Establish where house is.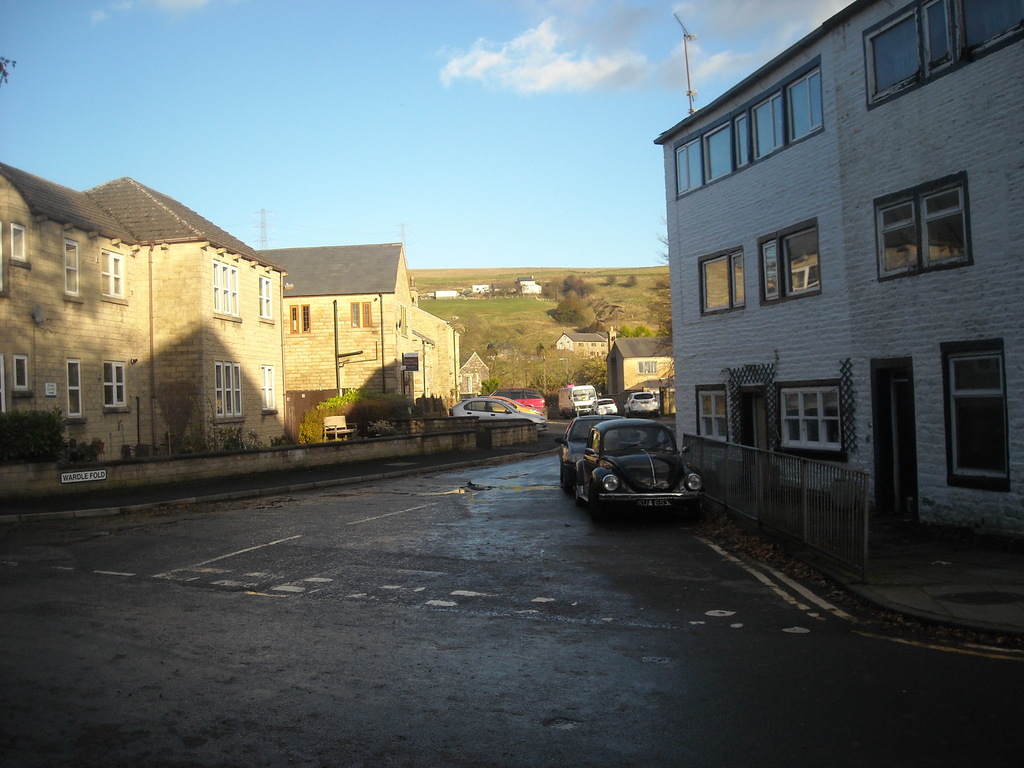
Established at select_region(868, 0, 1023, 528).
